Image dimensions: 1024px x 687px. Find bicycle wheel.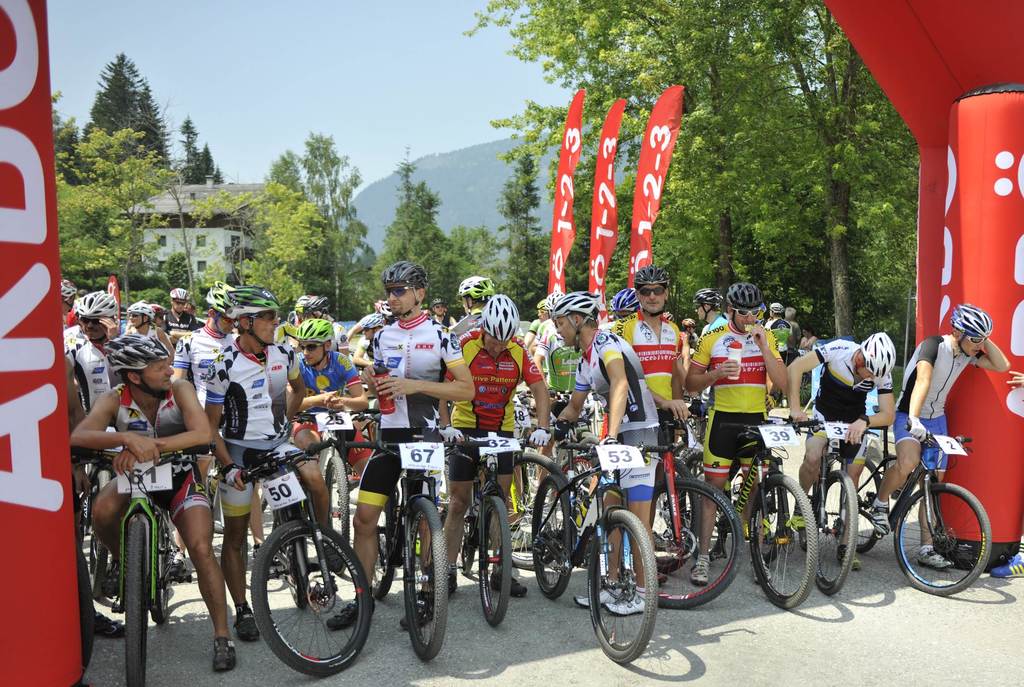
box=[909, 485, 996, 602].
